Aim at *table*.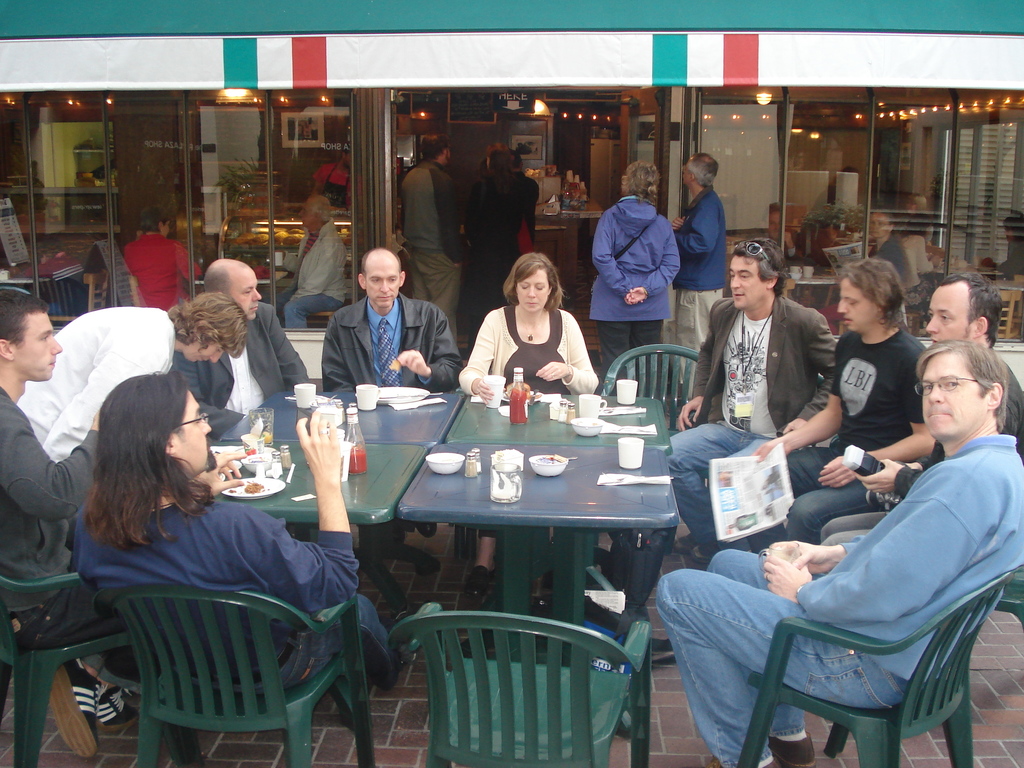
Aimed at (399, 443, 682, 733).
